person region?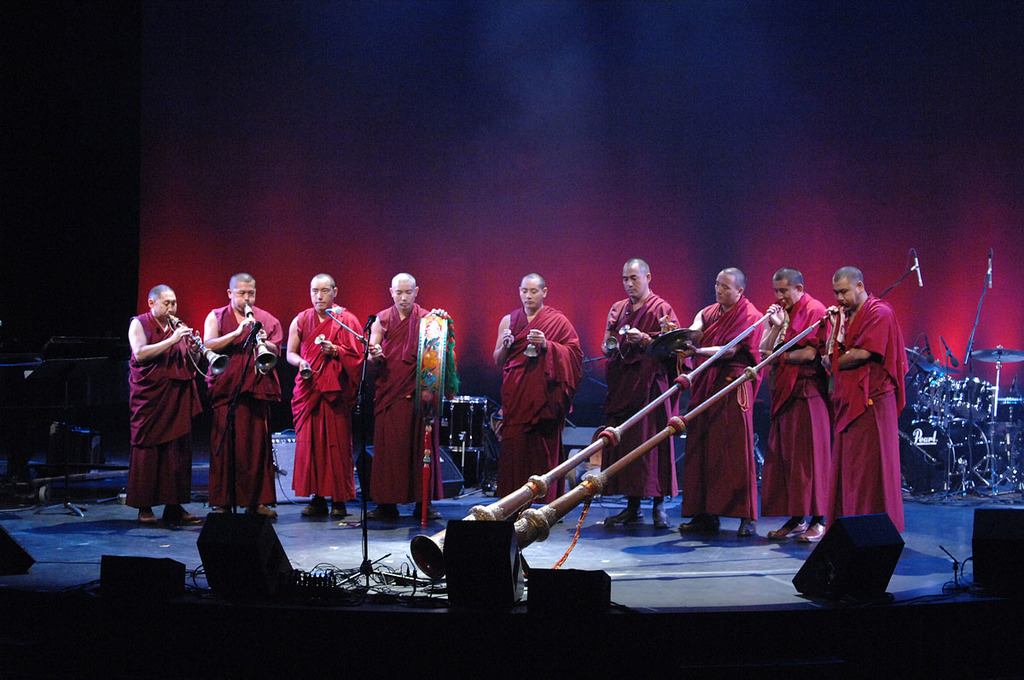
591,241,689,536
